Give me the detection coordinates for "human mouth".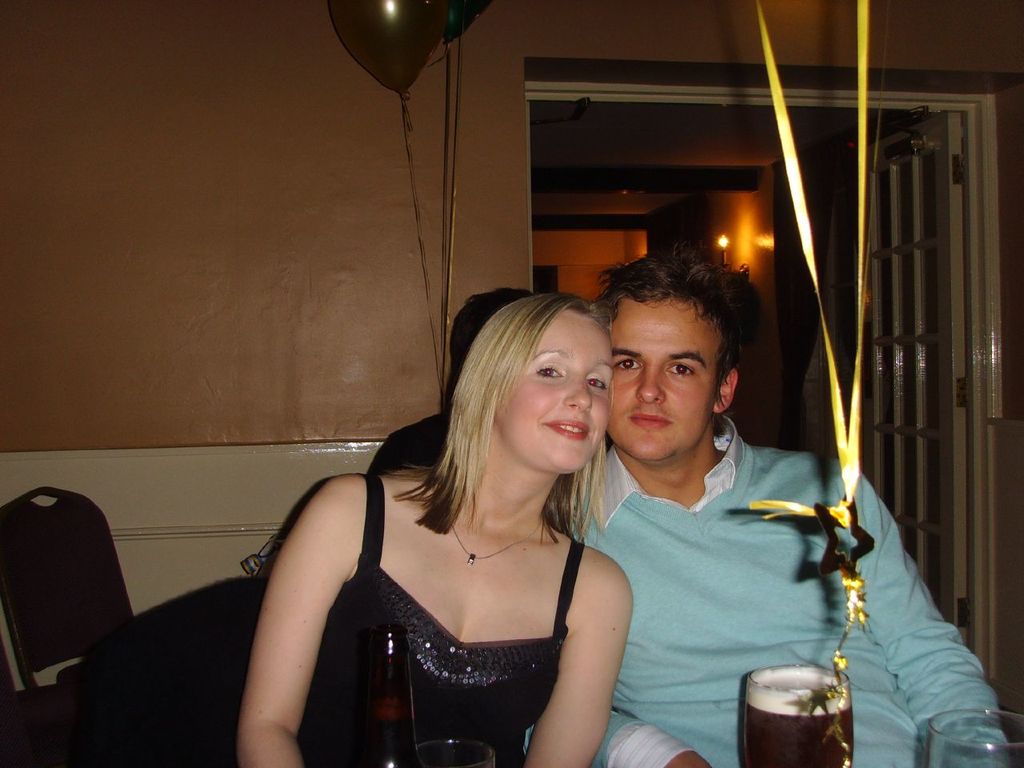
545 418 587 436.
